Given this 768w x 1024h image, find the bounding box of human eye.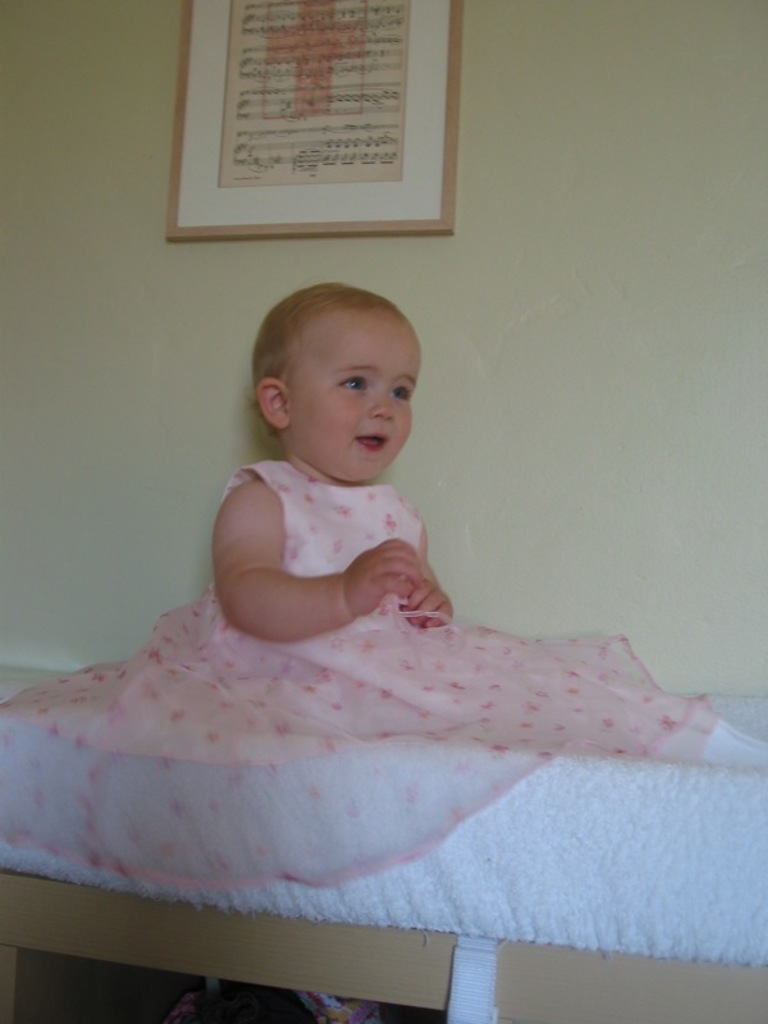
l=335, t=366, r=369, b=394.
